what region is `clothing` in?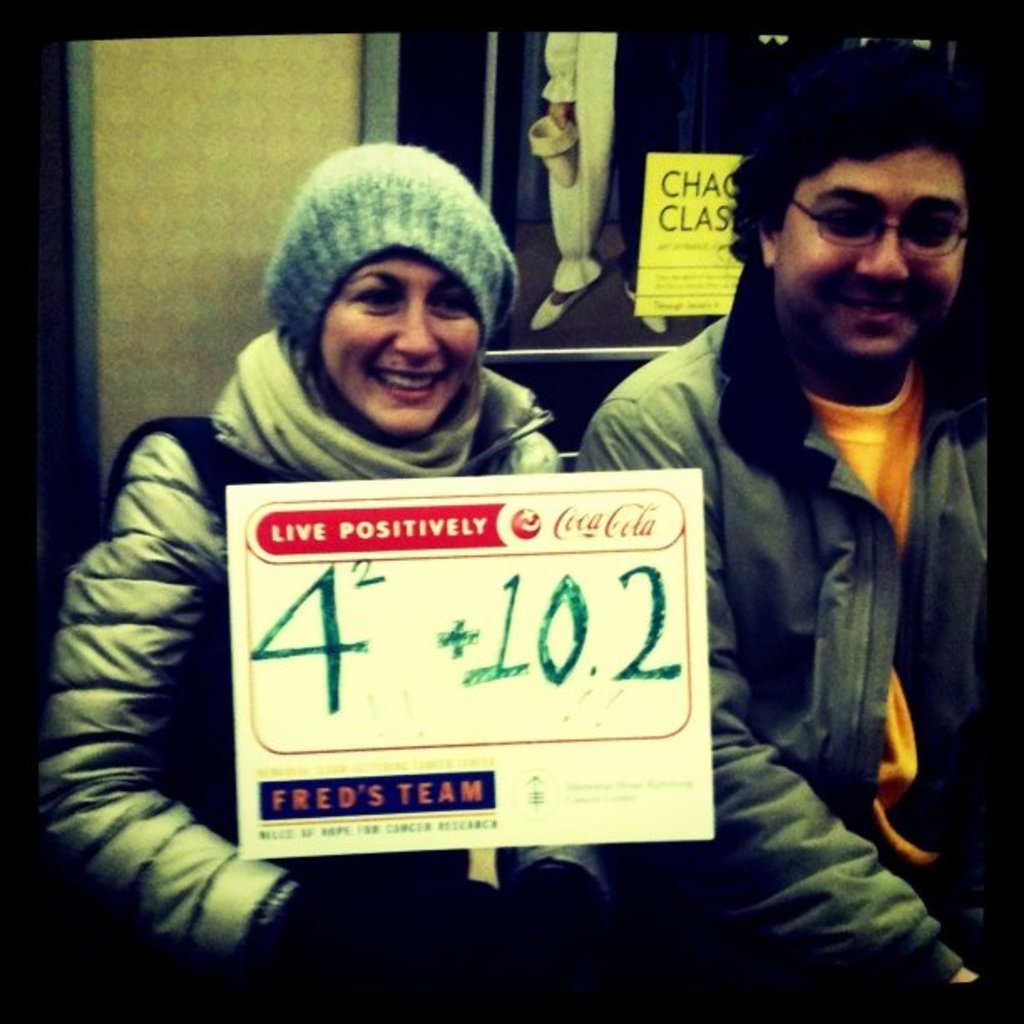
{"x1": 571, "y1": 269, "x2": 1001, "y2": 992}.
